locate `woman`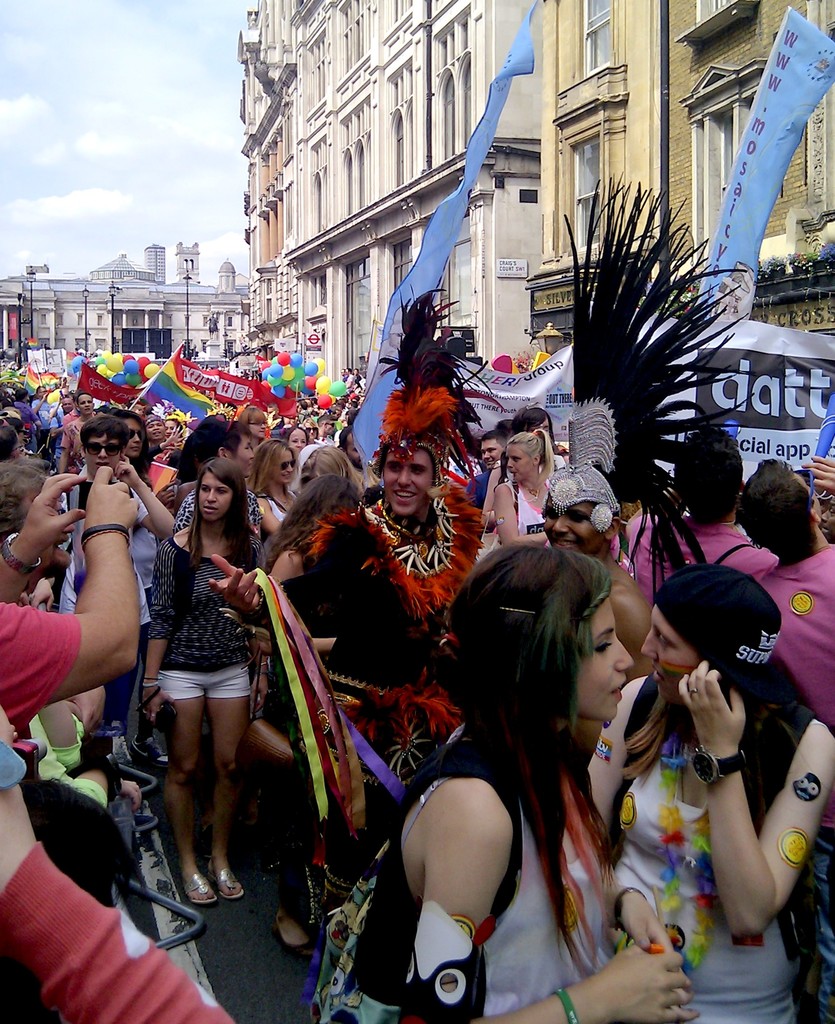
[x1=112, y1=409, x2=147, y2=481]
